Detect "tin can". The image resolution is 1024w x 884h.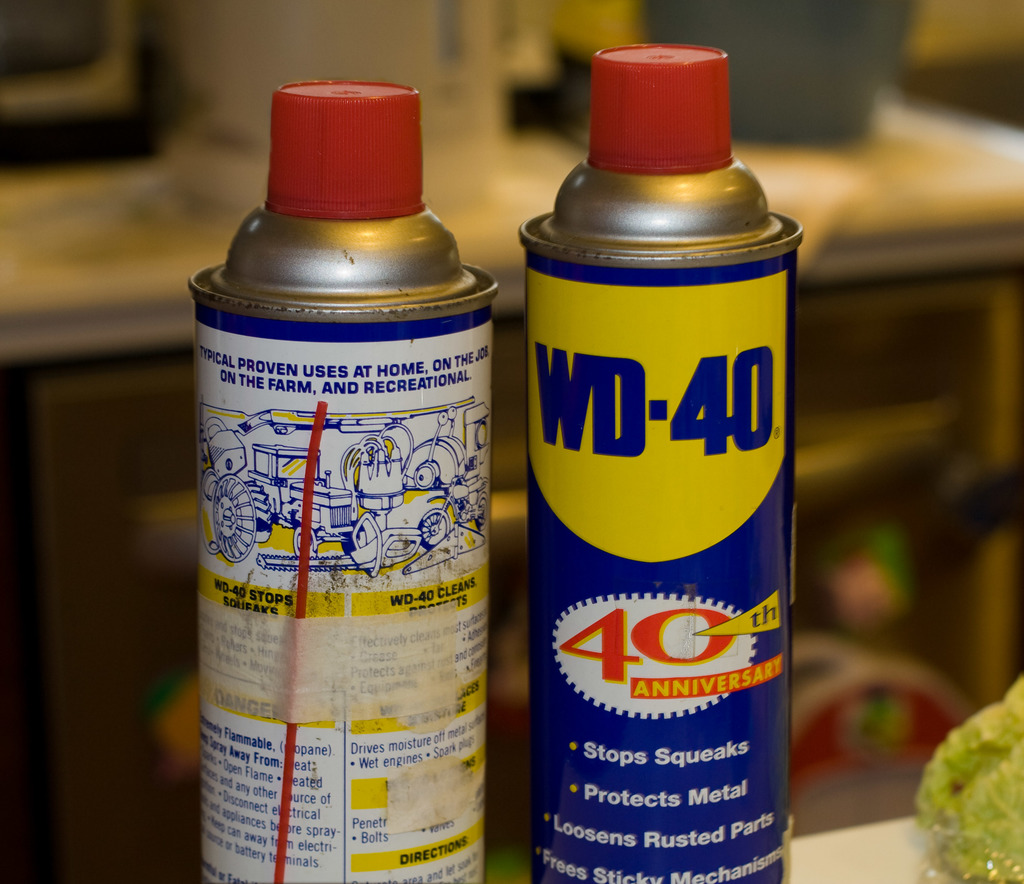
x1=515 y1=44 x2=813 y2=883.
